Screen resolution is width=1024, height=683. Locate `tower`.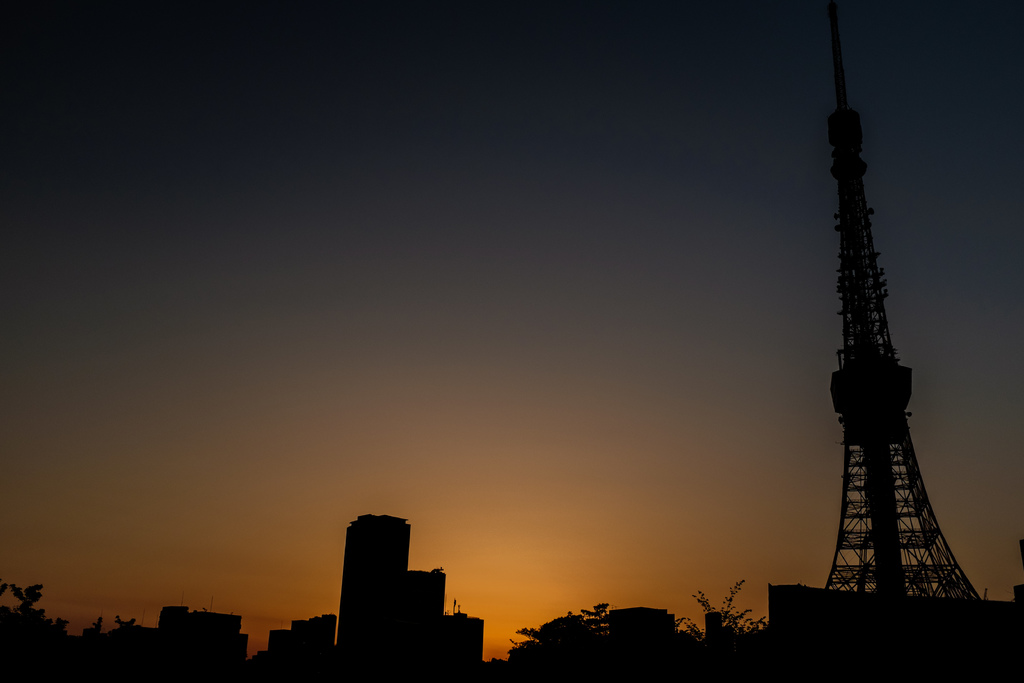
(342,516,405,682).
